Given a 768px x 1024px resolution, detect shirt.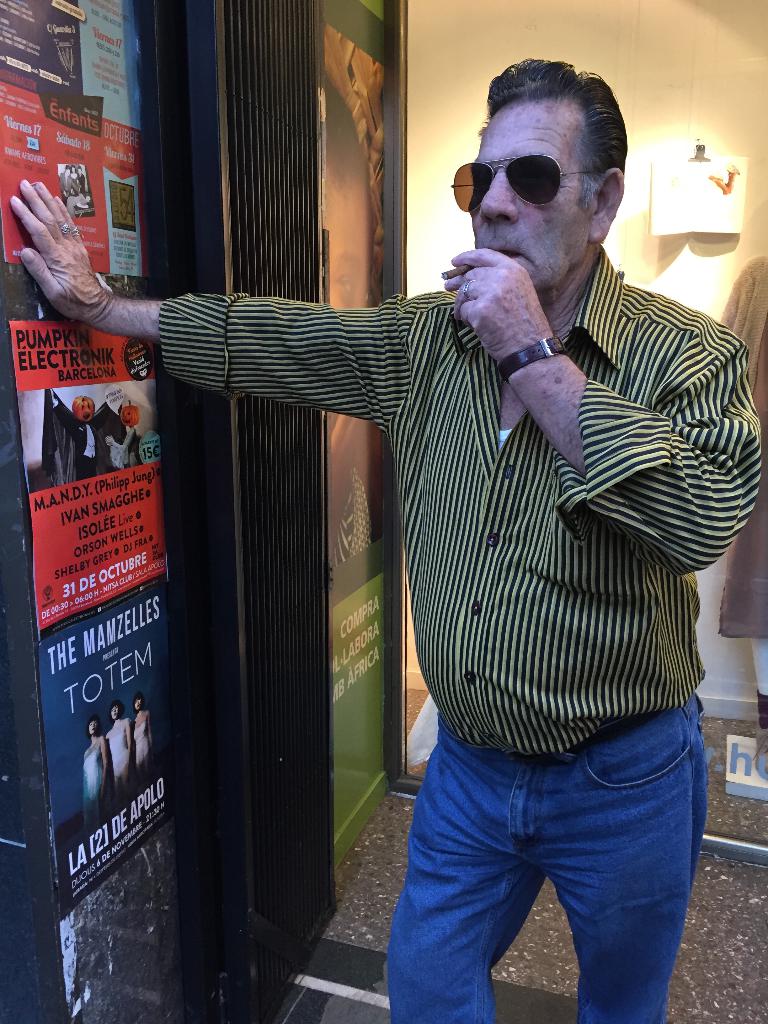
(x1=159, y1=241, x2=761, y2=760).
